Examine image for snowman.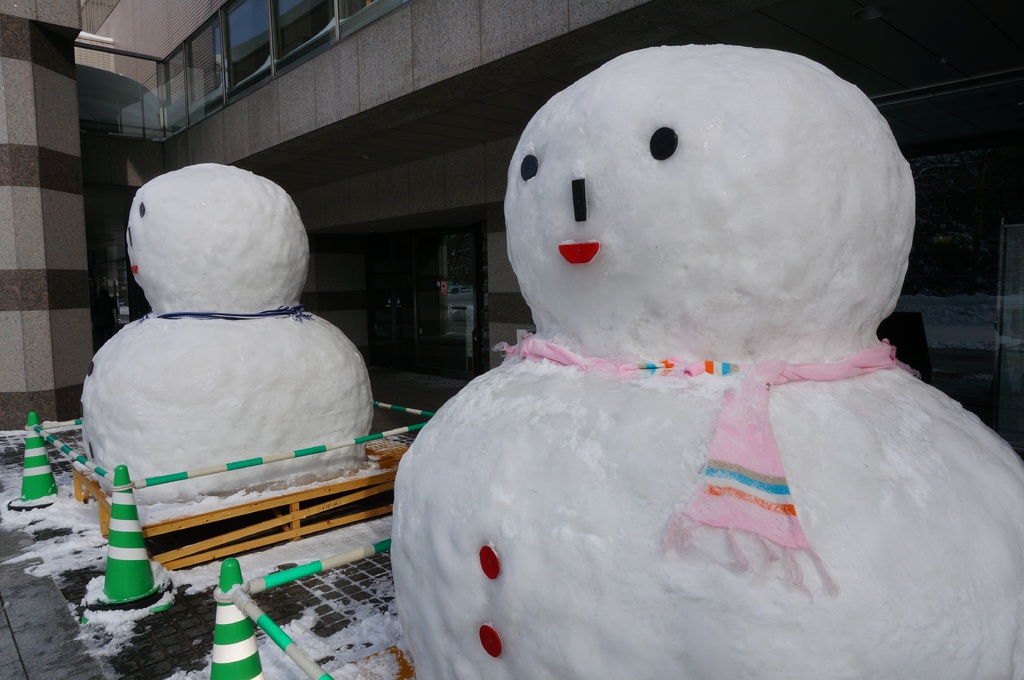
Examination result: select_region(72, 157, 381, 508).
